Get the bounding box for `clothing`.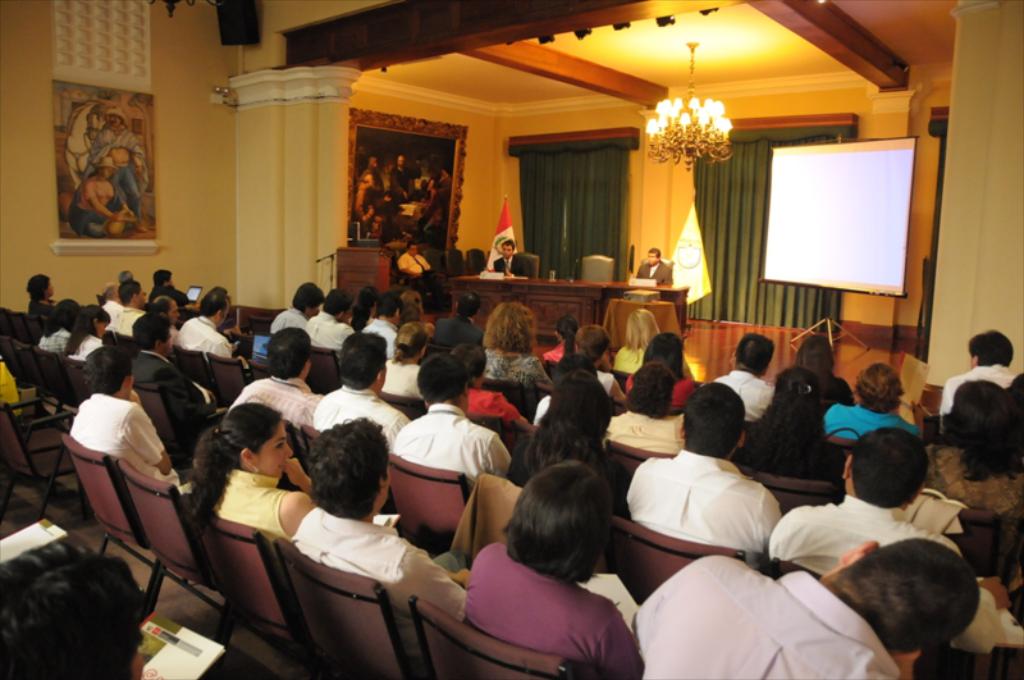
region(613, 346, 641, 378).
